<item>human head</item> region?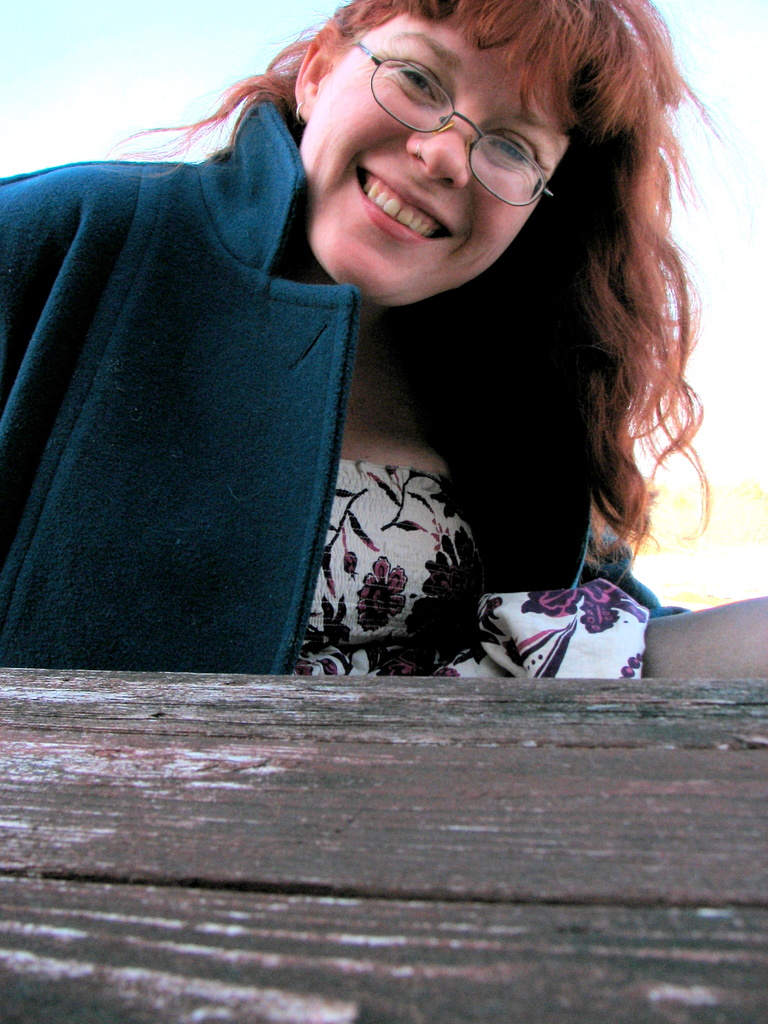
212/0/661/266
